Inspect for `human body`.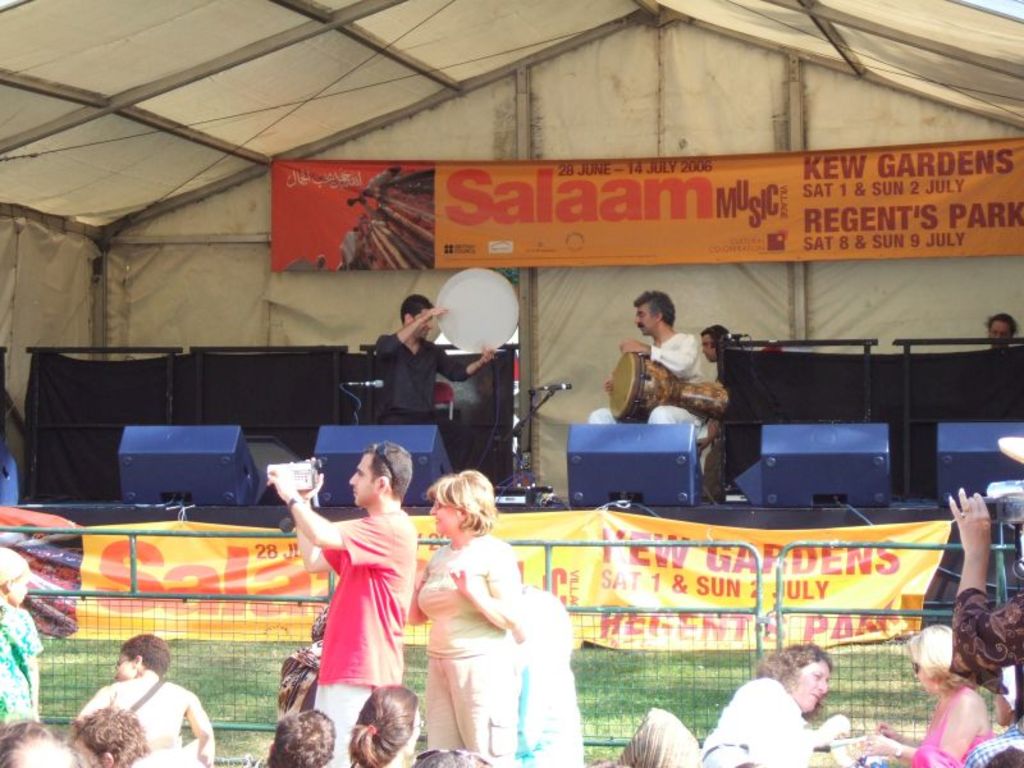
Inspection: <bbox>0, 594, 45, 727</bbox>.
